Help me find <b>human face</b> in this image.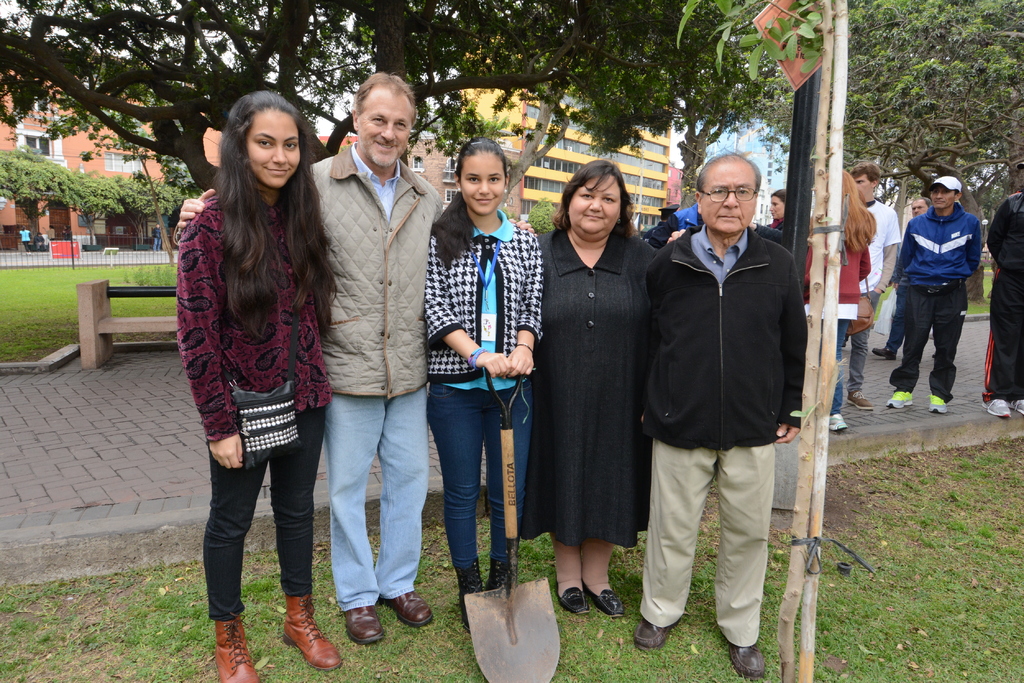
Found it: (left=769, top=196, right=783, bottom=217).
